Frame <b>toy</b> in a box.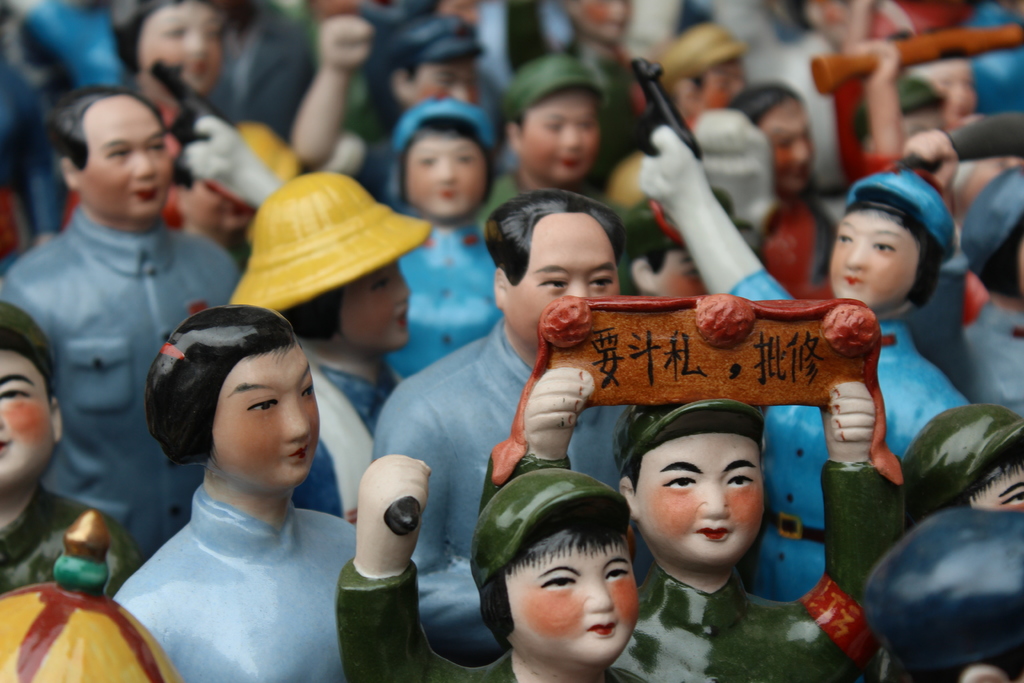
box(474, 292, 904, 682).
